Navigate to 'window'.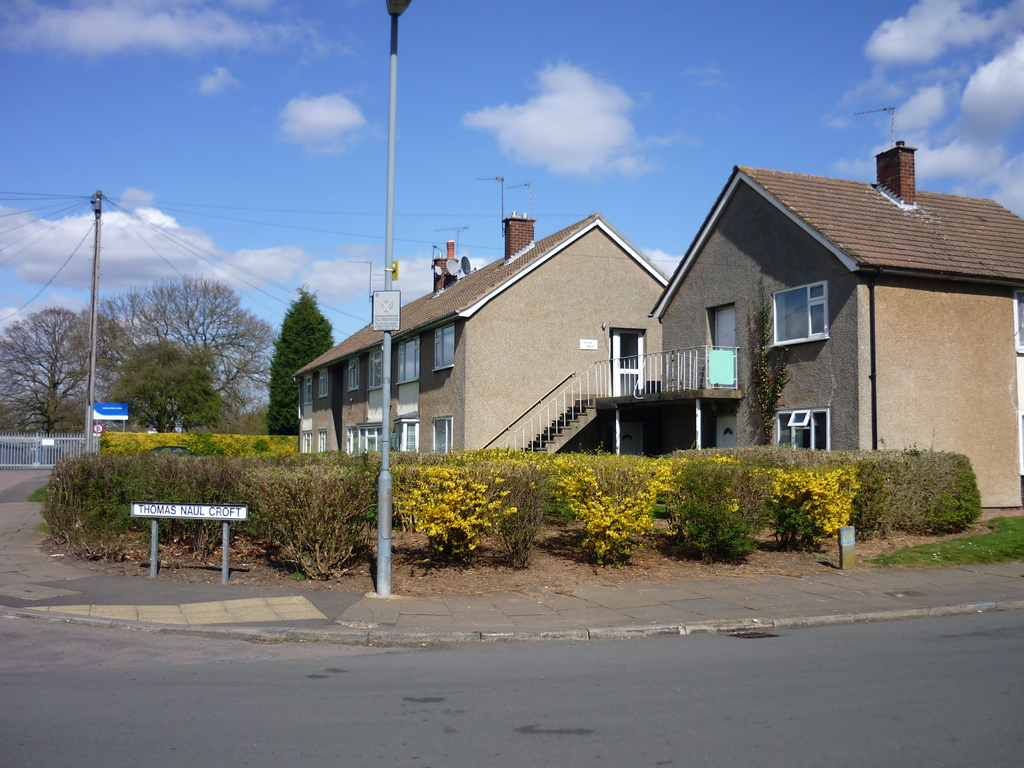
Navigation target: <box>435,323,457,368</box>.
